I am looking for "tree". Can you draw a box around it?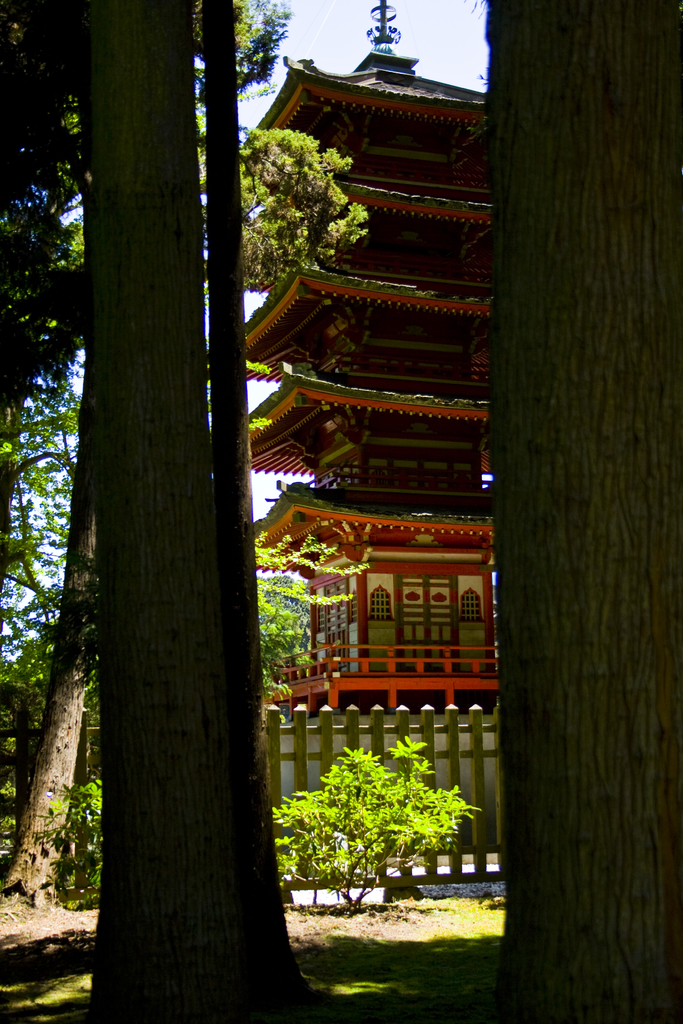
Sure, the bounding box is BBox(0, 0, 372, 908).
